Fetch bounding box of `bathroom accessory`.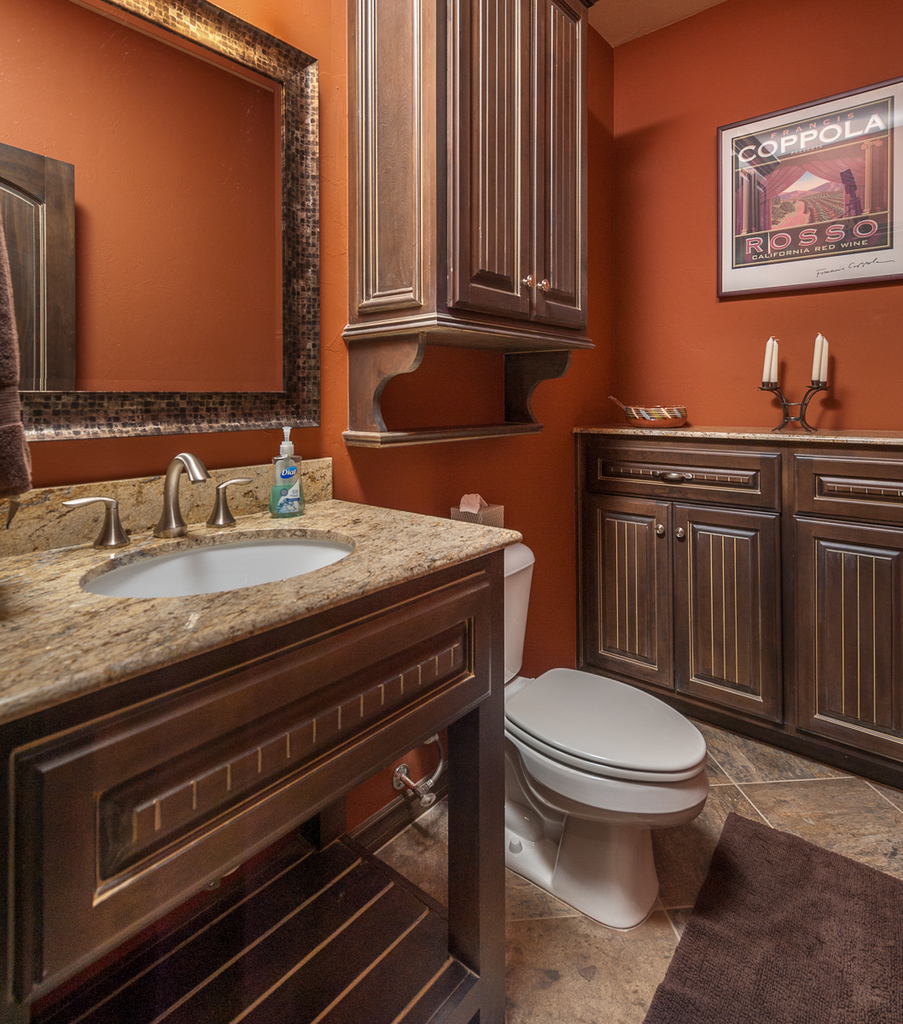
Bbox: BBox(74, 500, 339, 623).
